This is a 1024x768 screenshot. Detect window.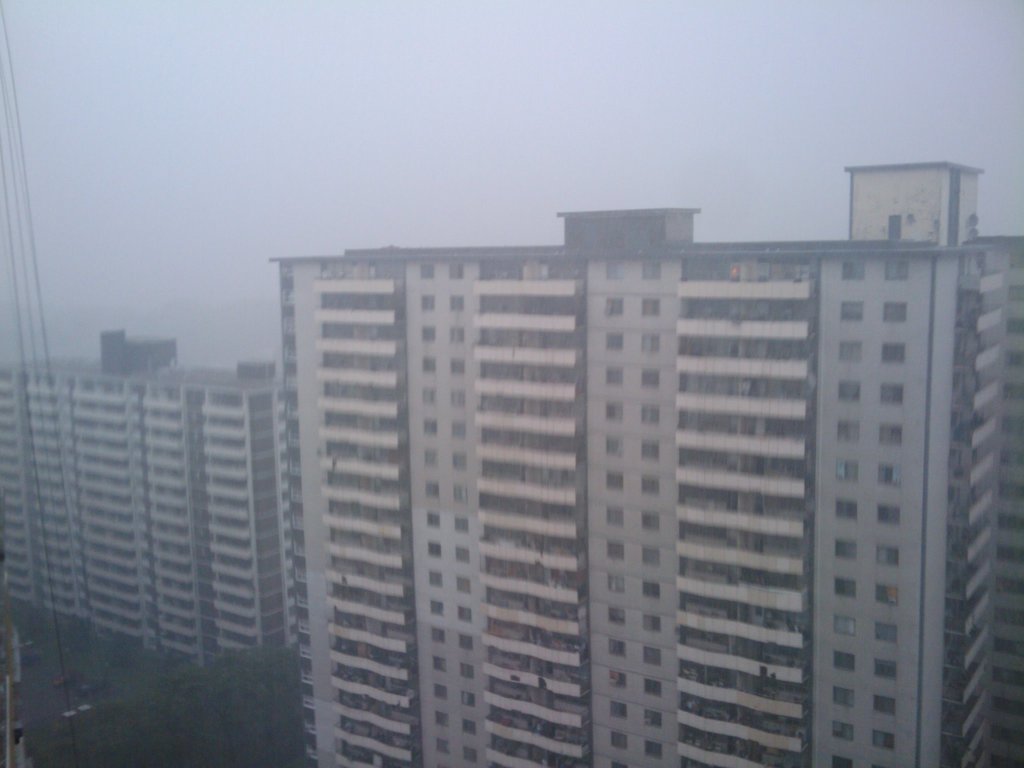
BBox(422, 447, 440, 468).
